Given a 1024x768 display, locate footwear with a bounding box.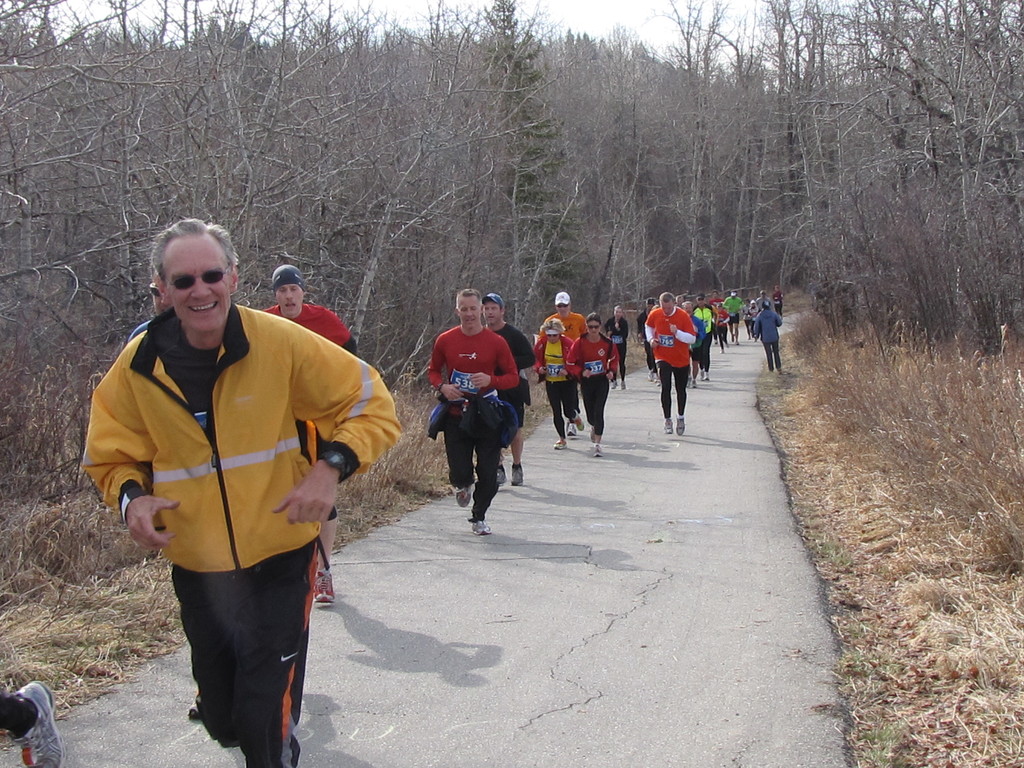
Located: bbox=(664, 417, 674, 433).
